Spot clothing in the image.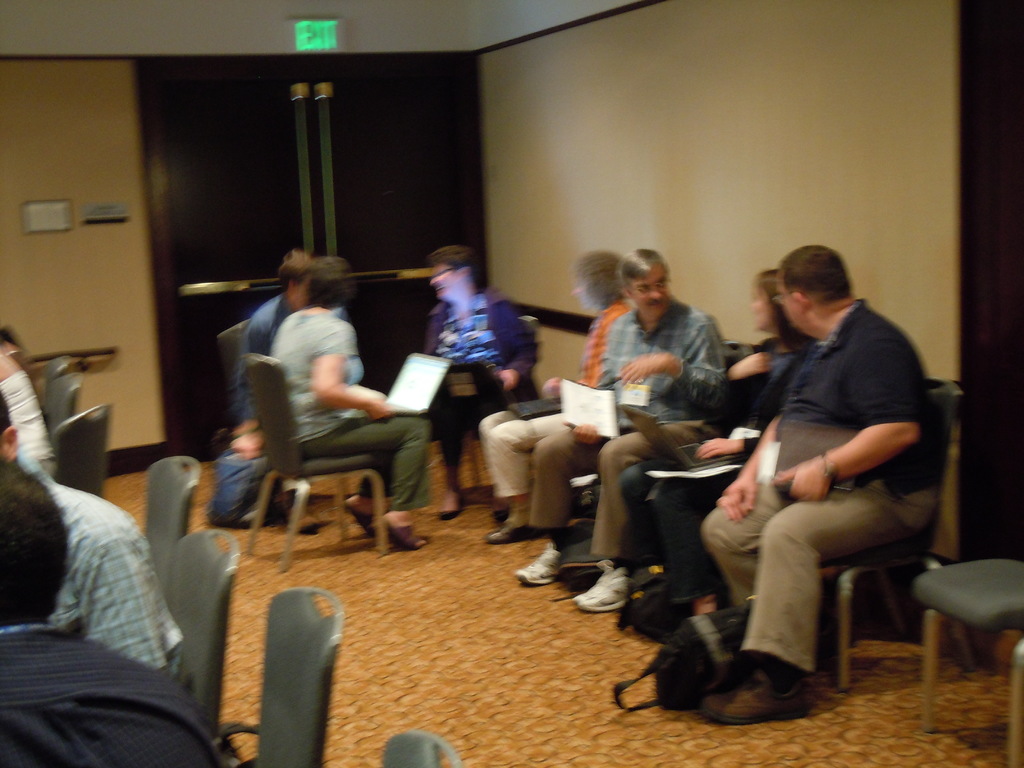
clothing found at x1=481, y1=305, x2=629, y2=500.
